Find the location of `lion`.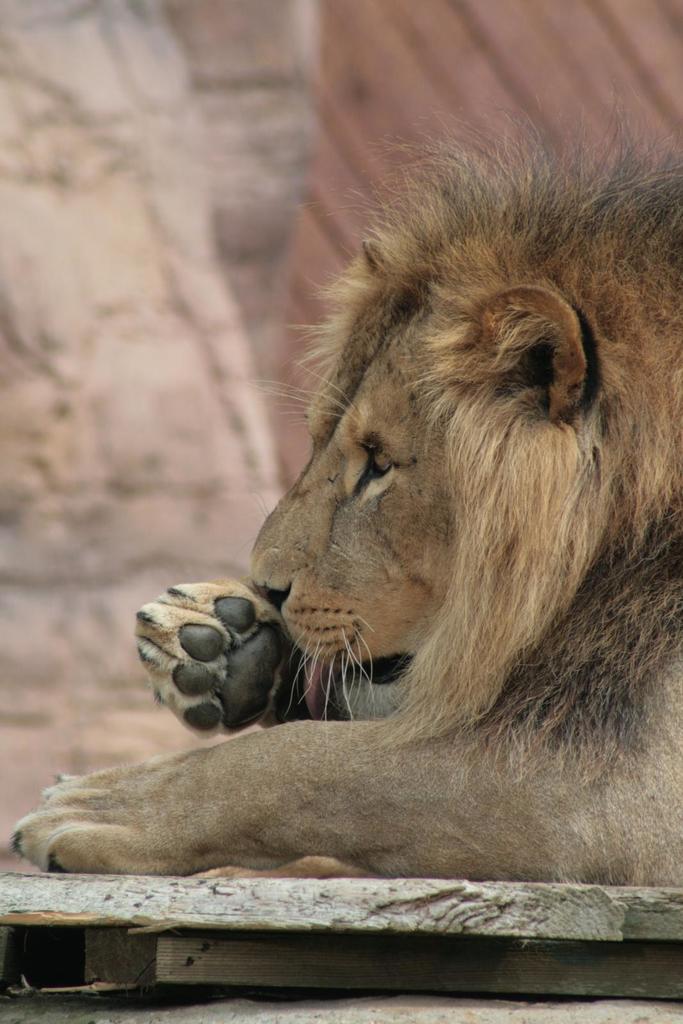
Location: <region>4, 80, 682, 876</region>.
